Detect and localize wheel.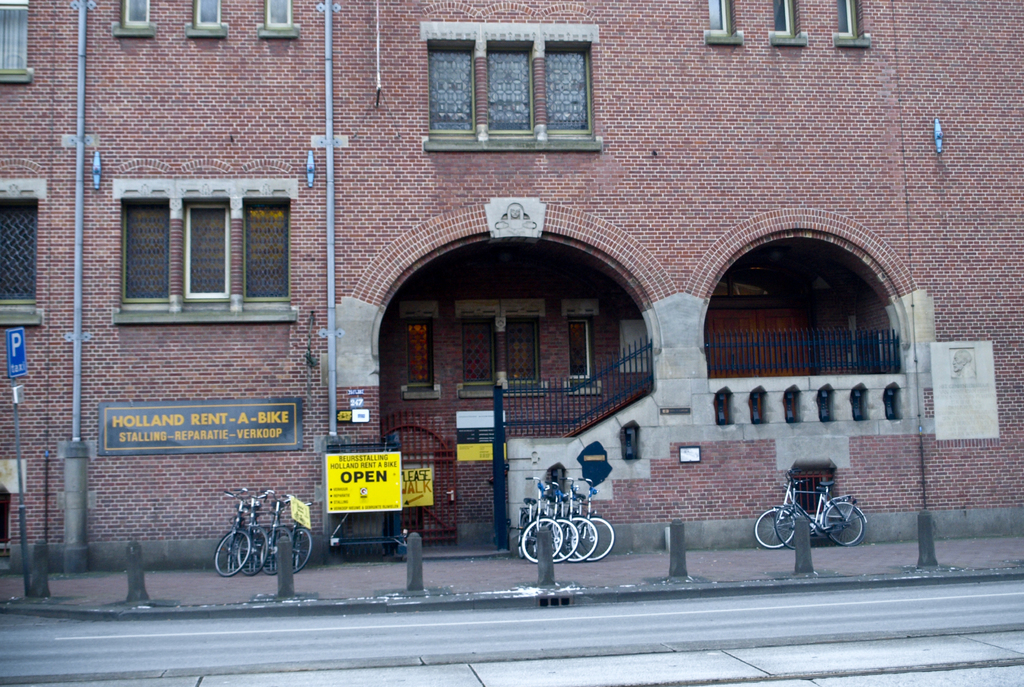
Localized at 551,516,580,559.
